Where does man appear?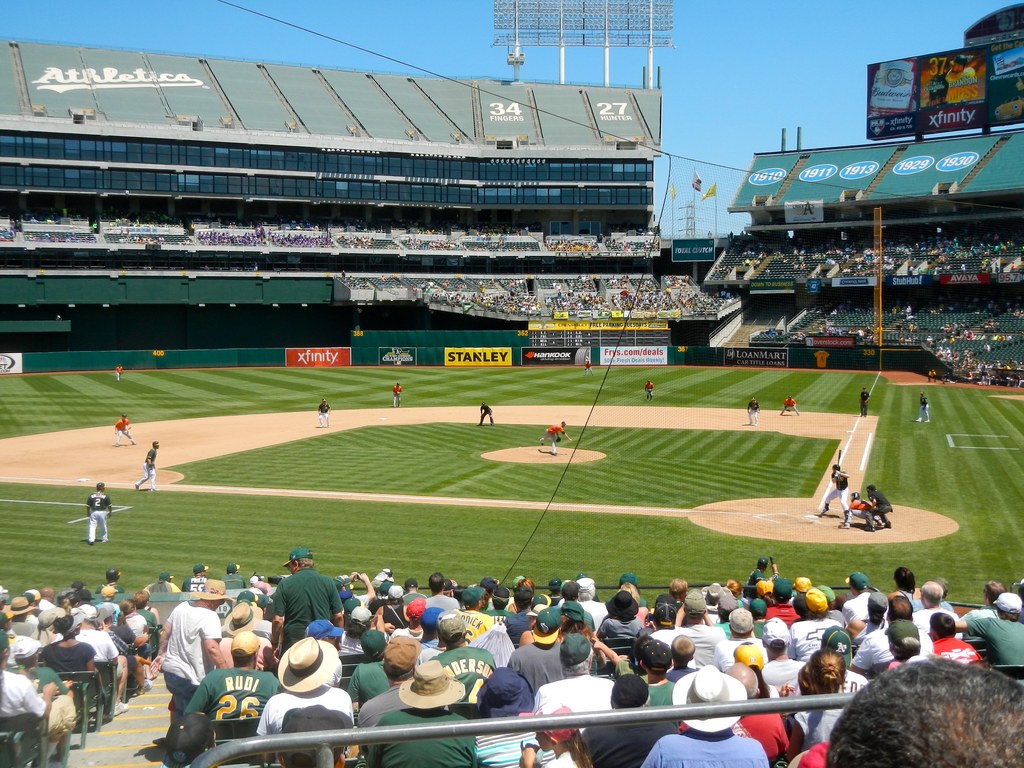
Appears at (left=727, top=229, right=735, bottom=239).
